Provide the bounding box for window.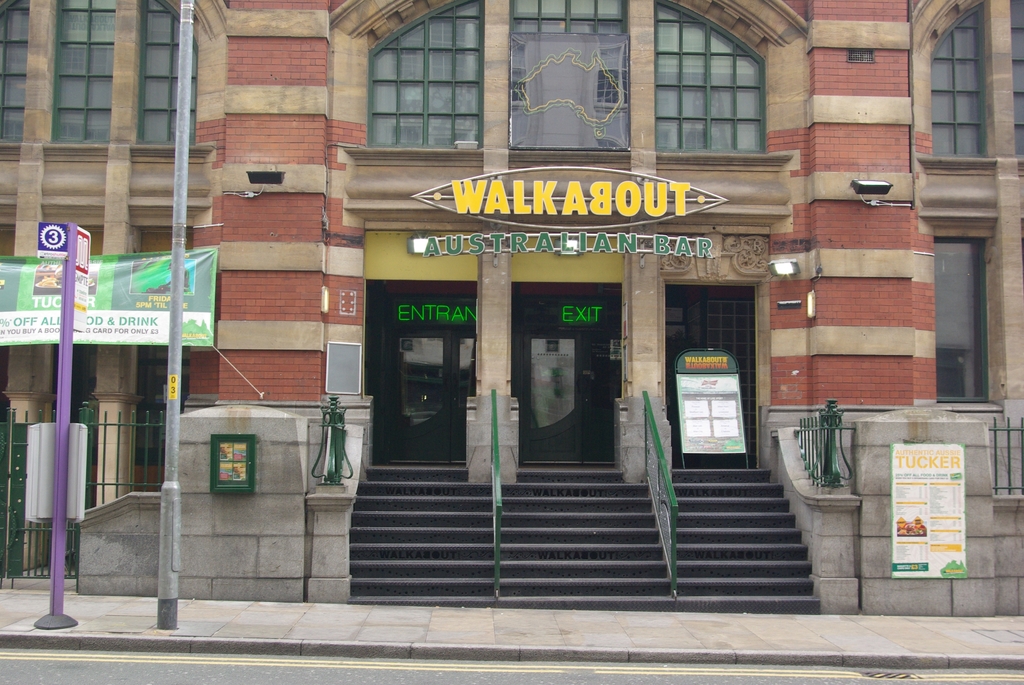
box=[0, 0, 38, 168].
